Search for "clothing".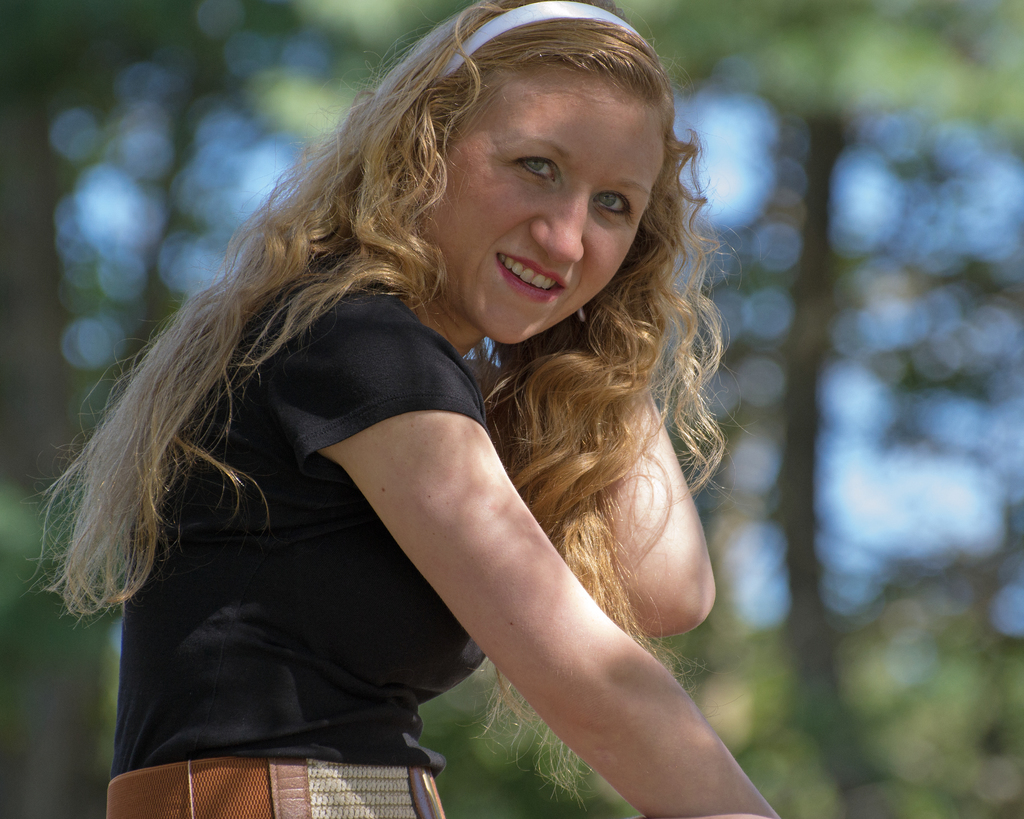
Found at x1=101 y1=273 x2=540 y2=818.
